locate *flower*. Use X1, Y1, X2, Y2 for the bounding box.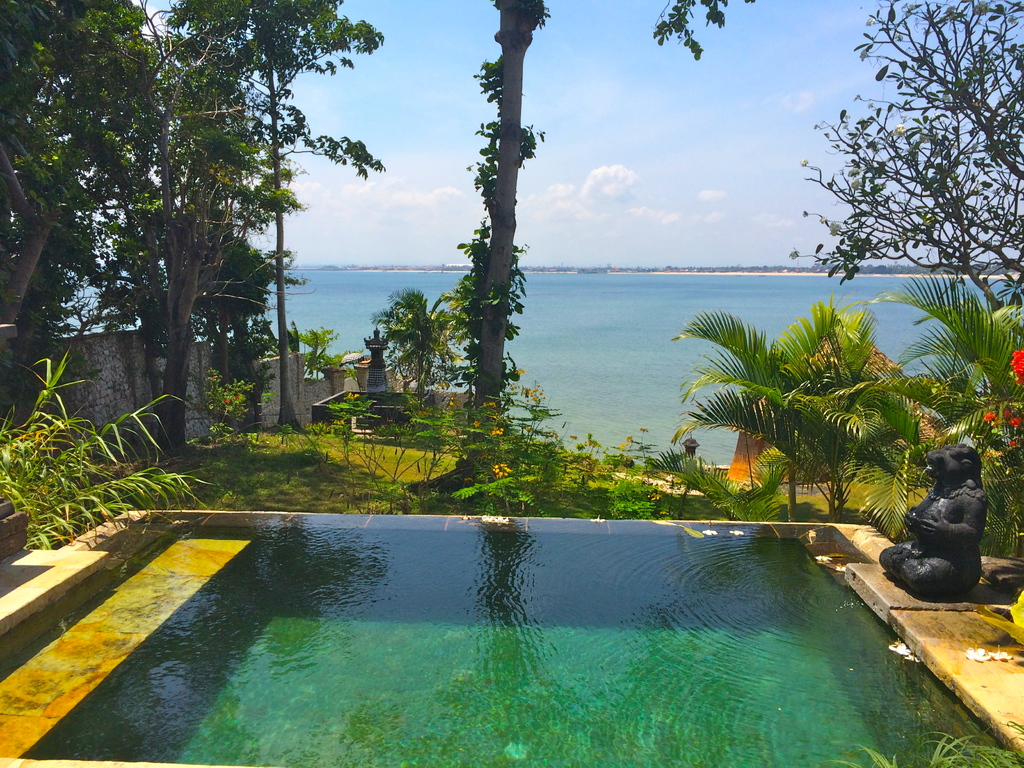
524, 427, 532, 433.
